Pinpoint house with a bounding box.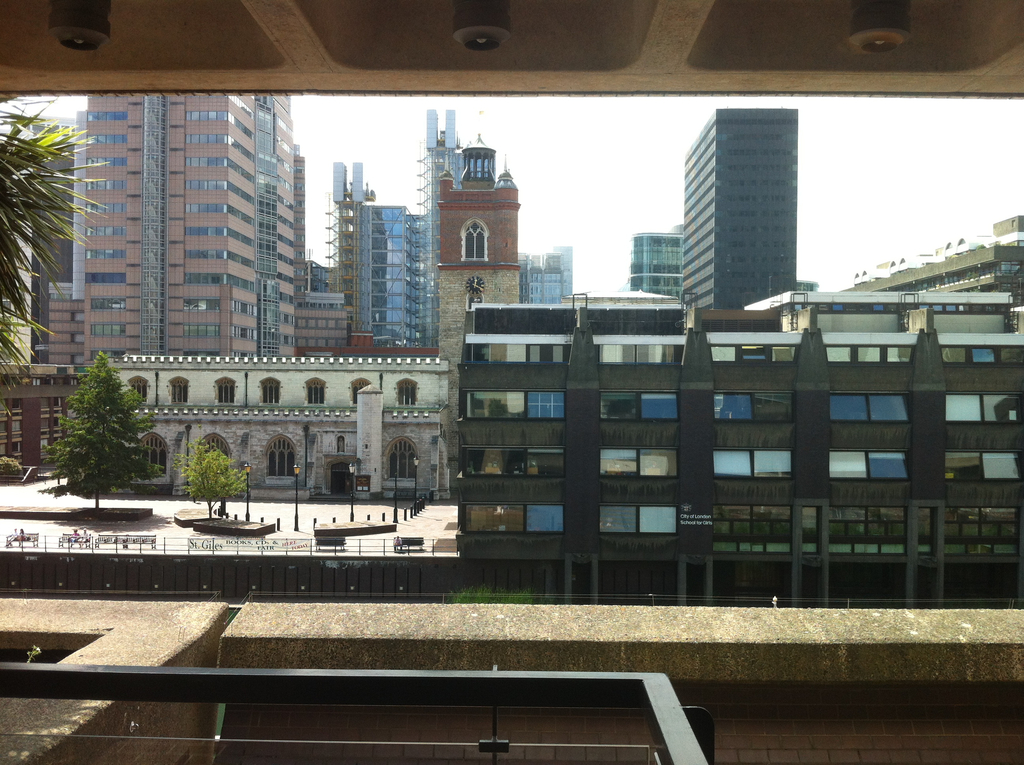
{"left": 408, "top": 215, "right": 431, "bottom": 347}.
